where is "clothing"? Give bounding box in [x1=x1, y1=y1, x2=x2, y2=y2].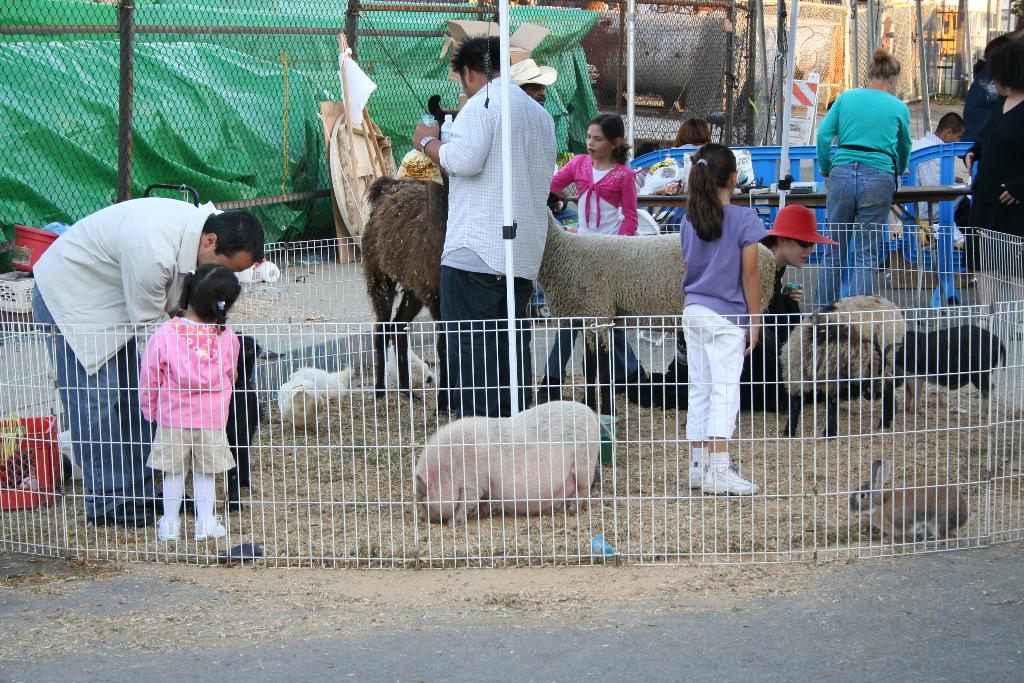
[x1=953, y1=81, x2=987, y2=139].
